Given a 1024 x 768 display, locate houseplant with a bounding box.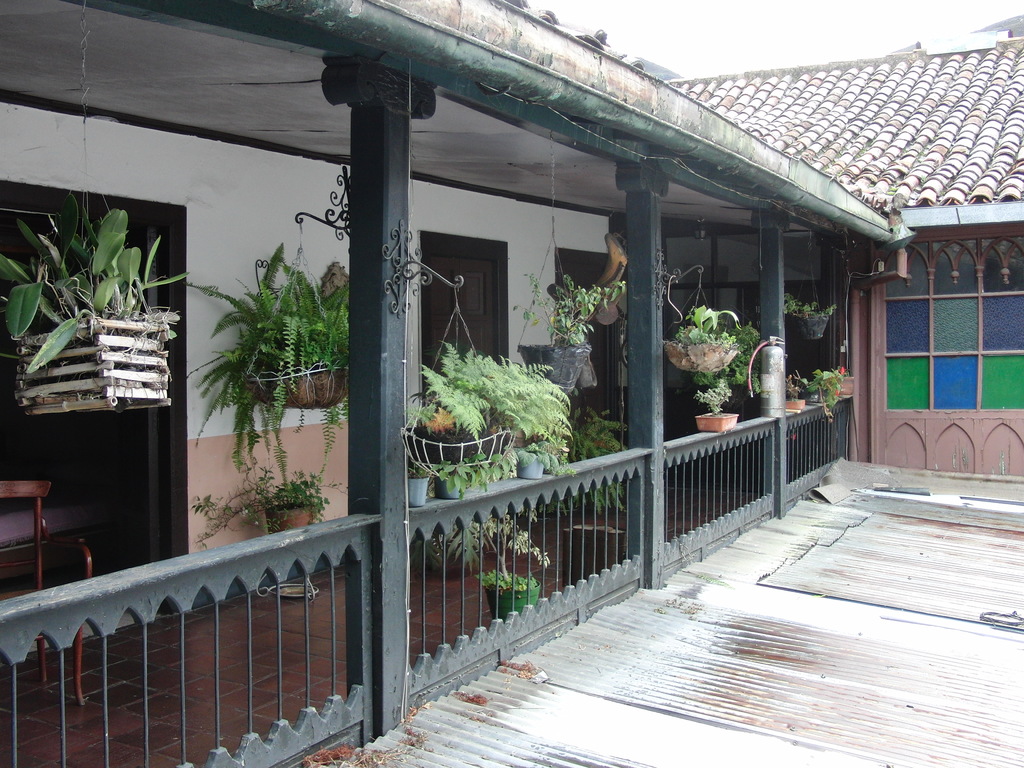
Located: l=776, t=285, r=838, b=340.
